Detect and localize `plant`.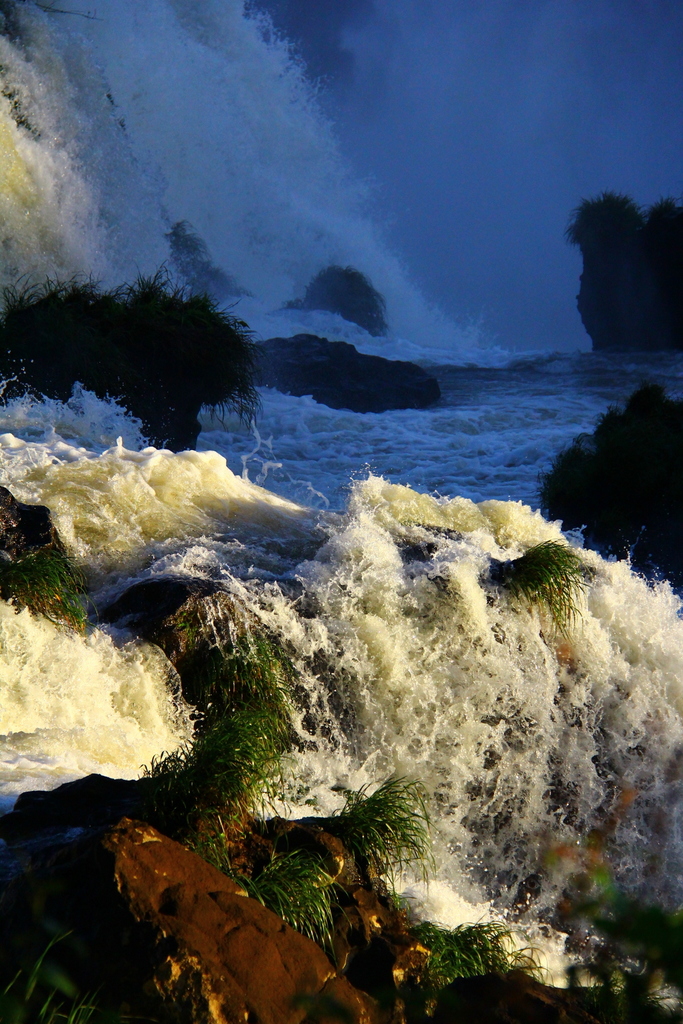
Localized at <region>0, 538, 101, 634</region>.
